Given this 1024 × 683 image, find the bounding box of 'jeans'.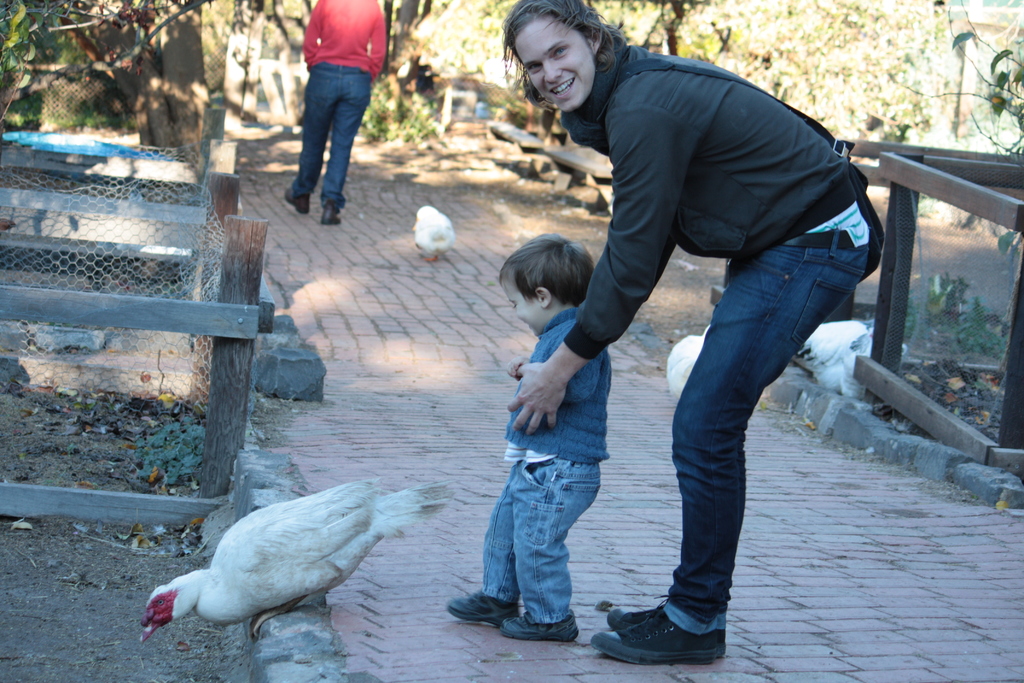
rect(296, 62, 375, 207).
